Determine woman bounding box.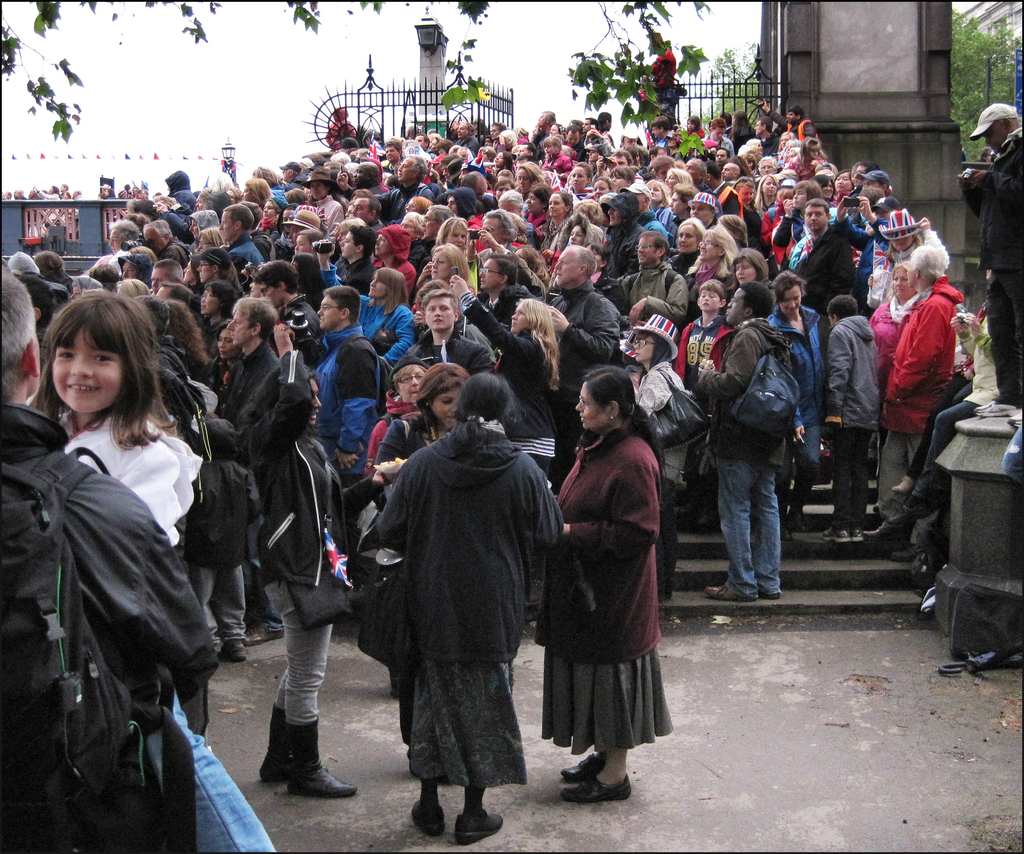
Determined: 428,243,474,287.
